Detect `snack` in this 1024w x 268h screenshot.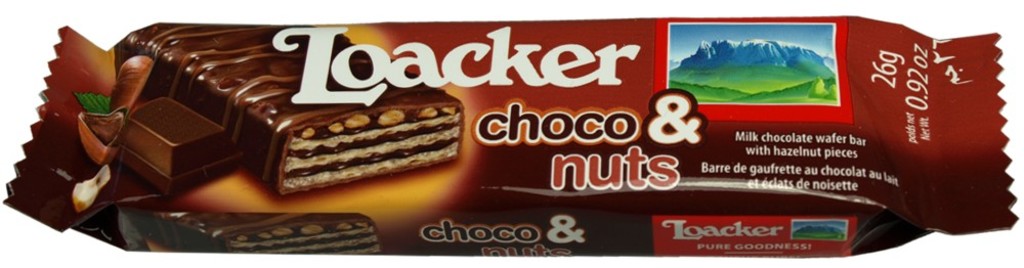
Detection: [112, 97, 251, 197].
